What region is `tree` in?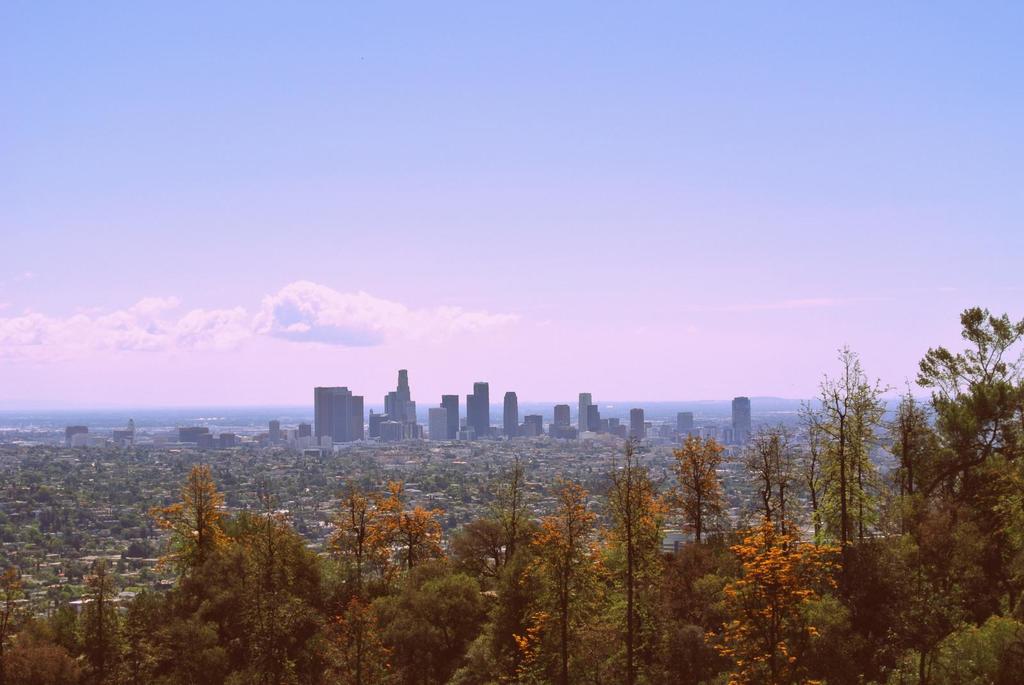
bbox=(439, 553, 543, 684).
